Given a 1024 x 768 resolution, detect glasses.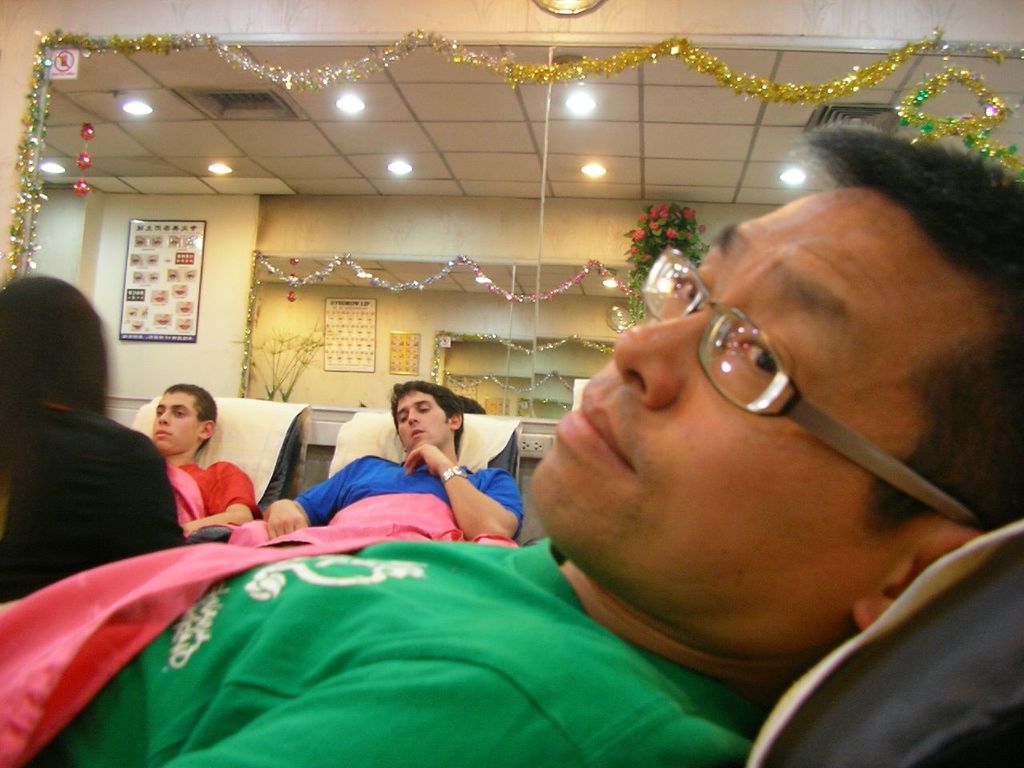
<bbox>630, 238, 1014, 526</bbox>.
